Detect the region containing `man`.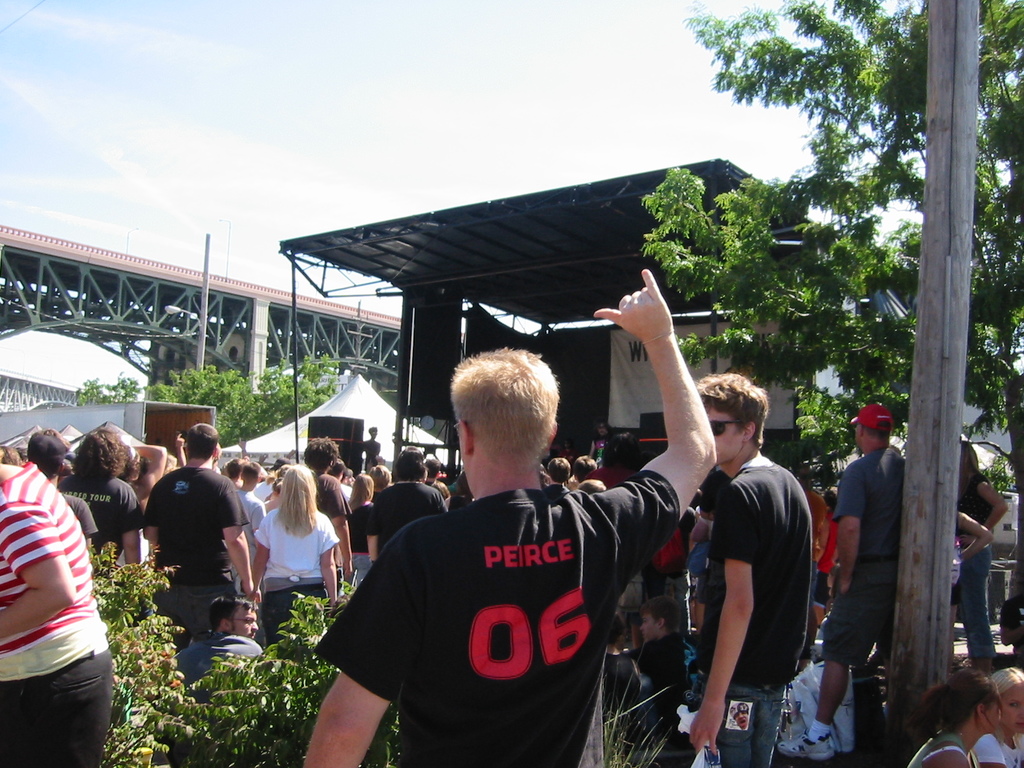
crop(62, 424, 144, 569).
